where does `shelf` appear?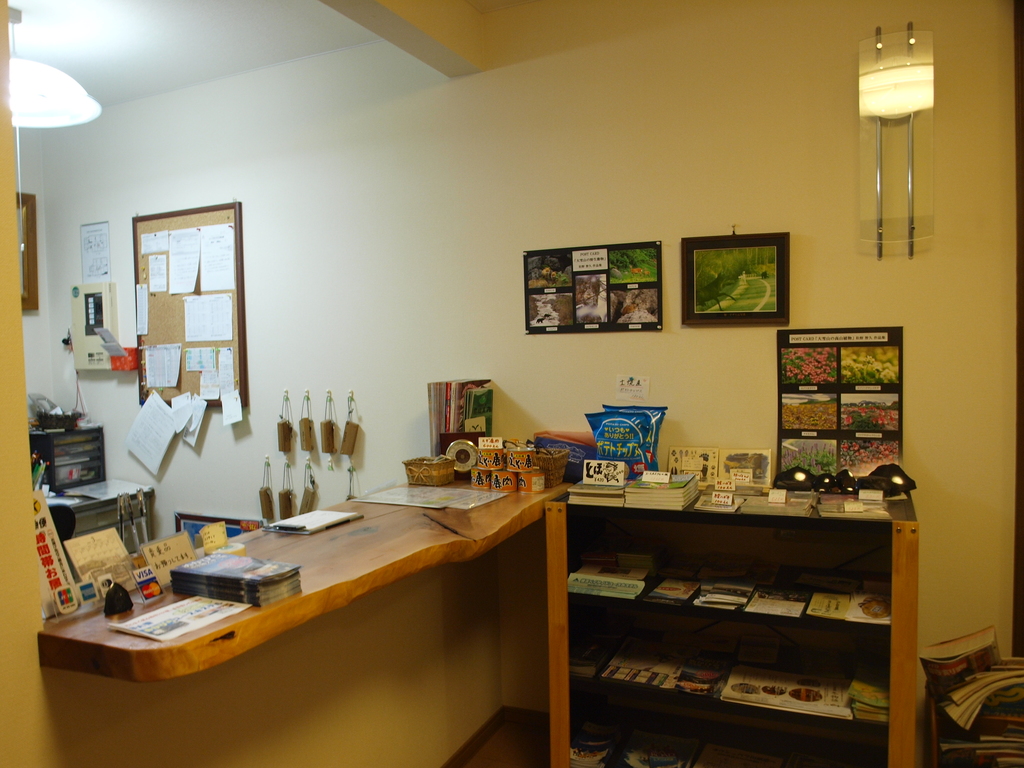
Appears at {"left": 923, "top": 636, "right": 1023, "bottom": 763}.
